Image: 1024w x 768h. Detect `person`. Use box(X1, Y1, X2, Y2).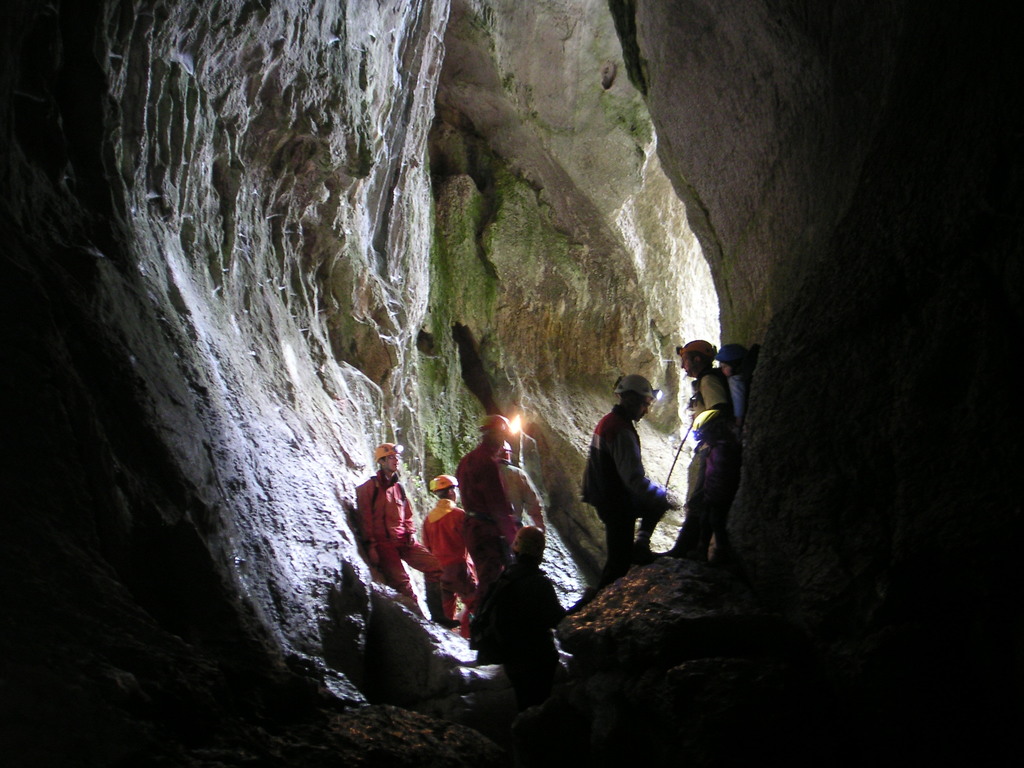
box(419, 472, 480, 633).
